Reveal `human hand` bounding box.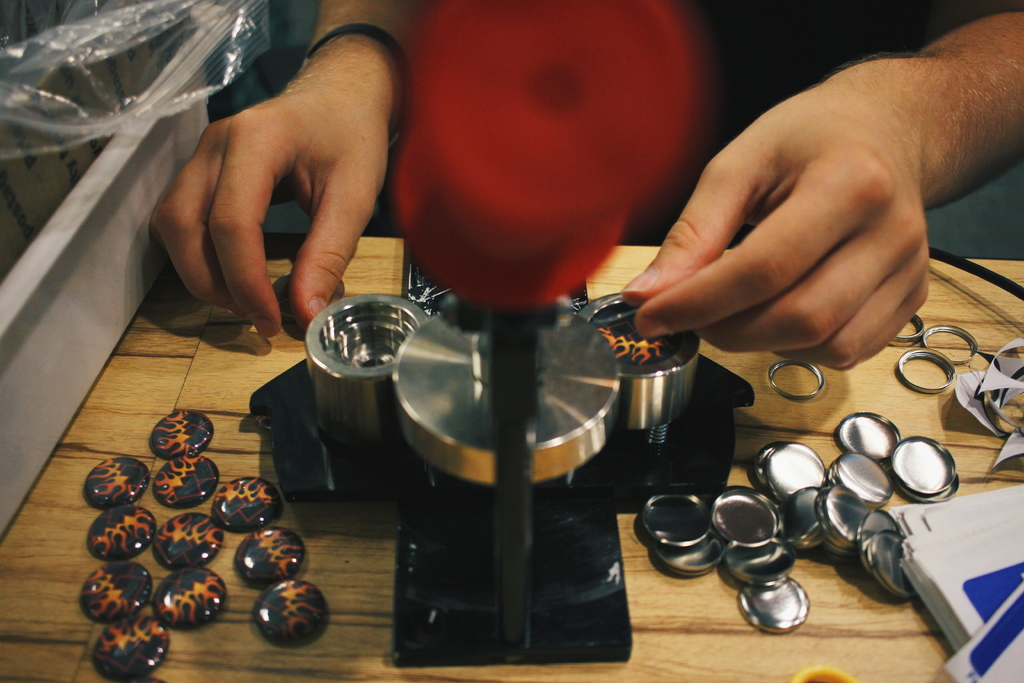
Revealed: {"left": 148, "top": 17, "right": 408, "bottom": 356}.
